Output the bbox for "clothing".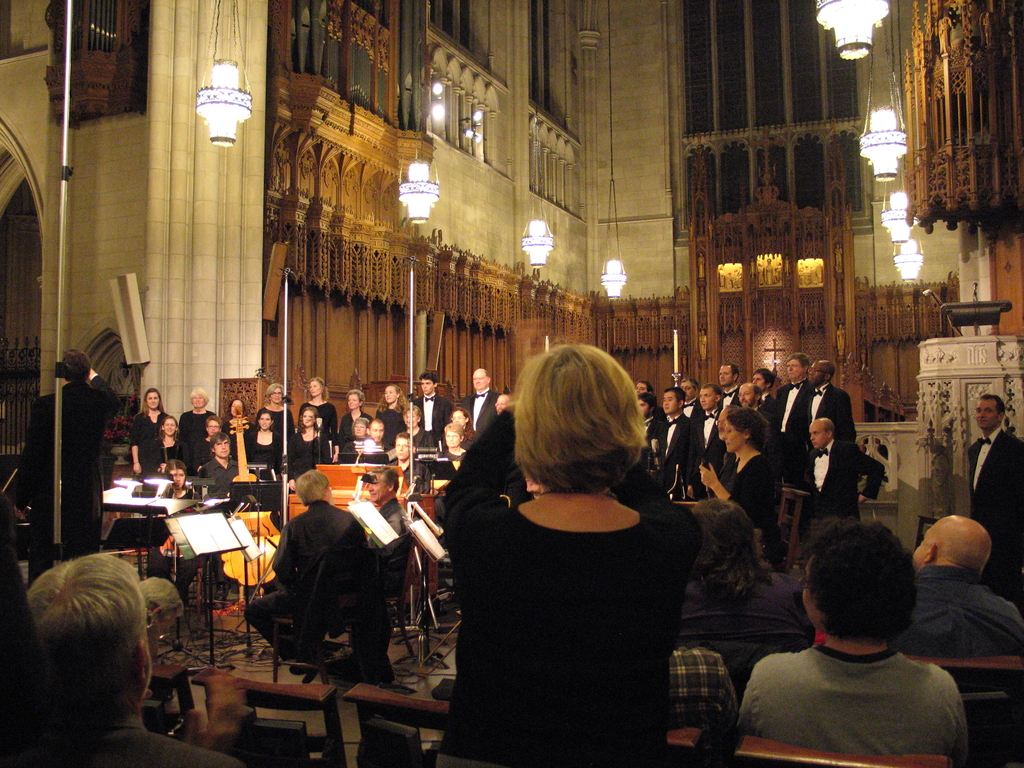
detection(721, 380, 740, 409).
